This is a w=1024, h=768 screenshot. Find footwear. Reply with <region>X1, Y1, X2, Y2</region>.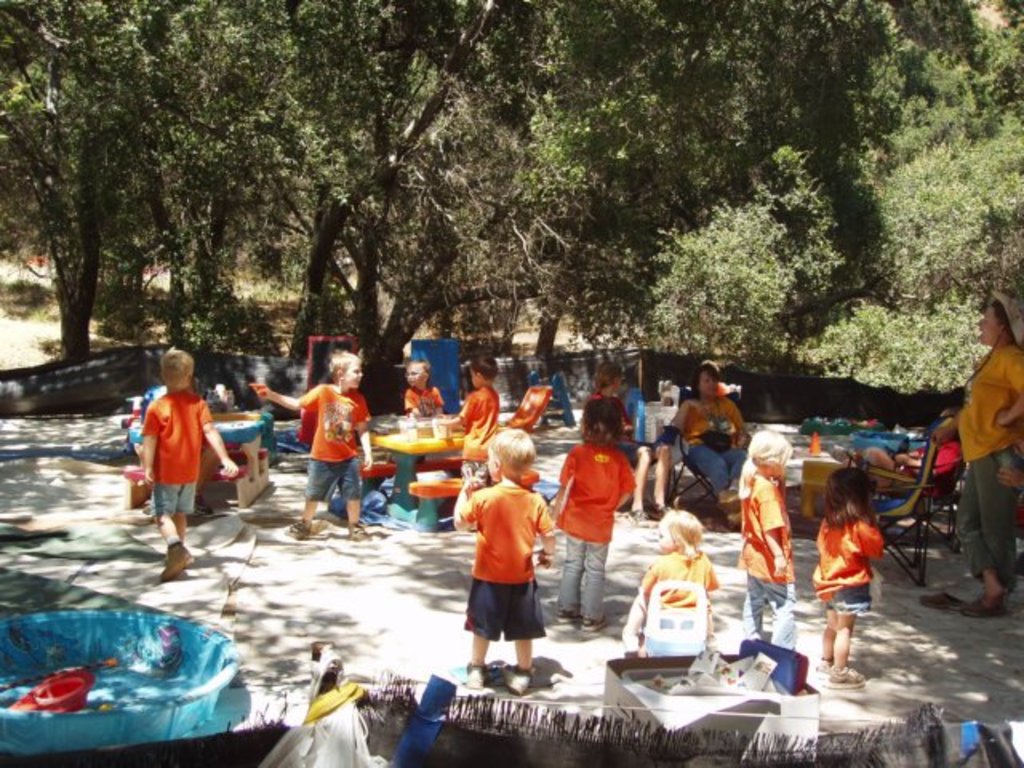
<region>814, 661, 834, 677</region>.
